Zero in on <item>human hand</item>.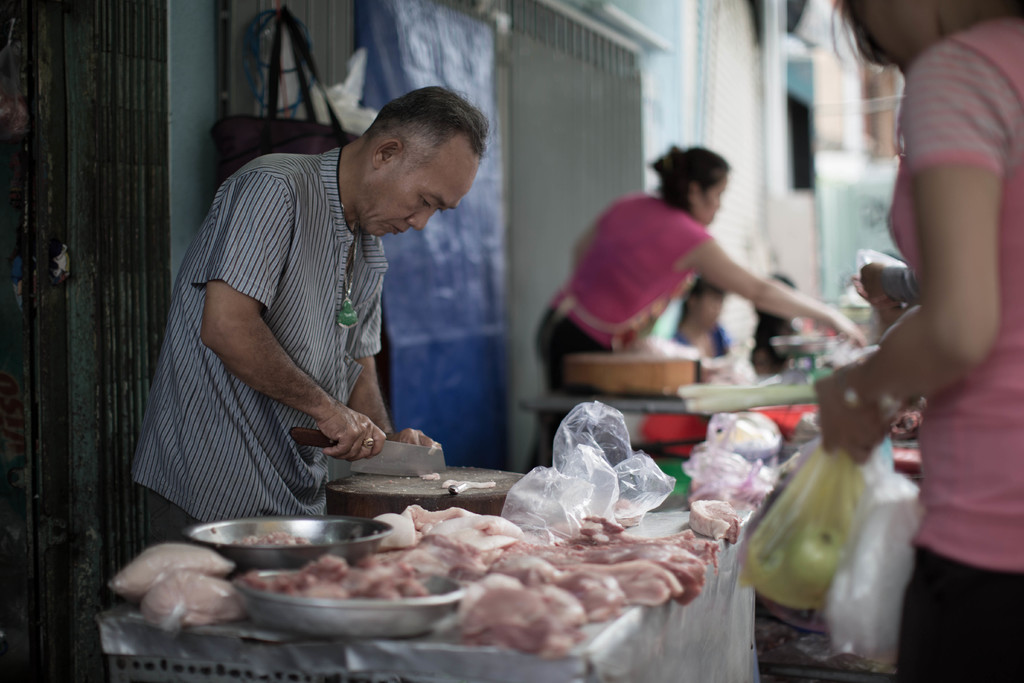
Zeroed in: pyautogui.locateOnScreen(856, 273, 907, 324).
